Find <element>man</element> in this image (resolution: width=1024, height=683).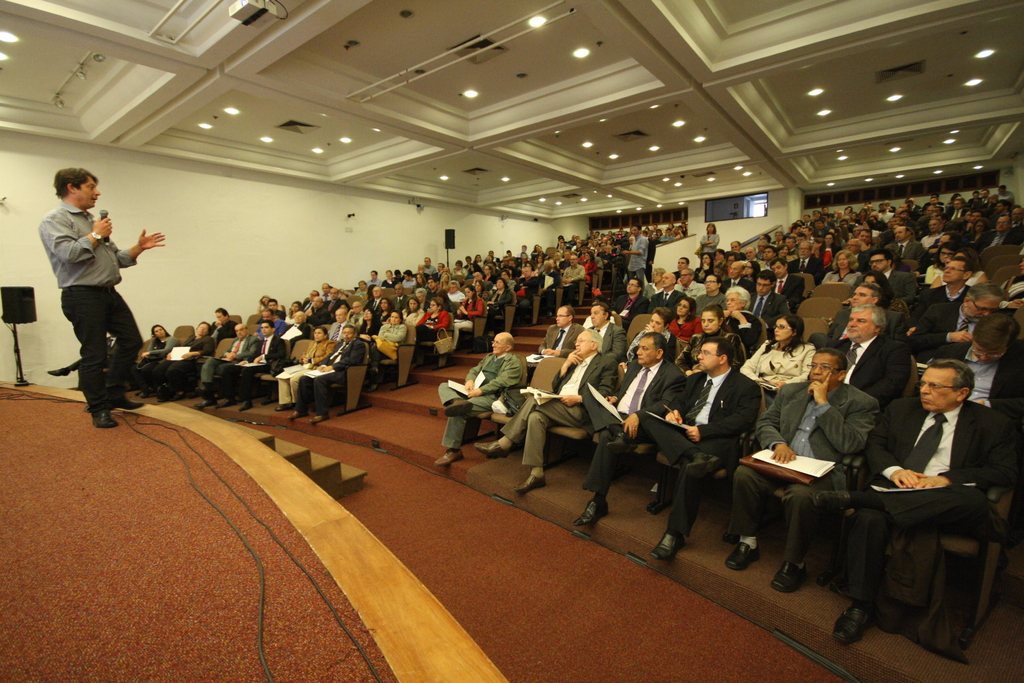
Rect(888, 226, 926, 269).
